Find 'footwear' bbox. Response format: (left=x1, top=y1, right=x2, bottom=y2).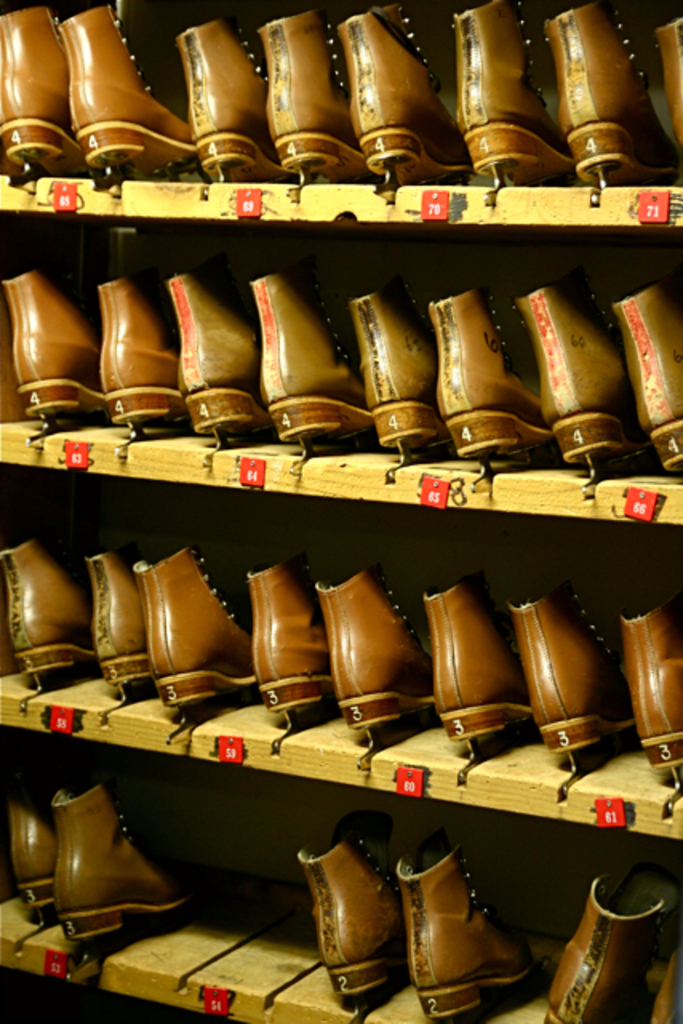
(left=98, top=264, right=186, bottom=438).
